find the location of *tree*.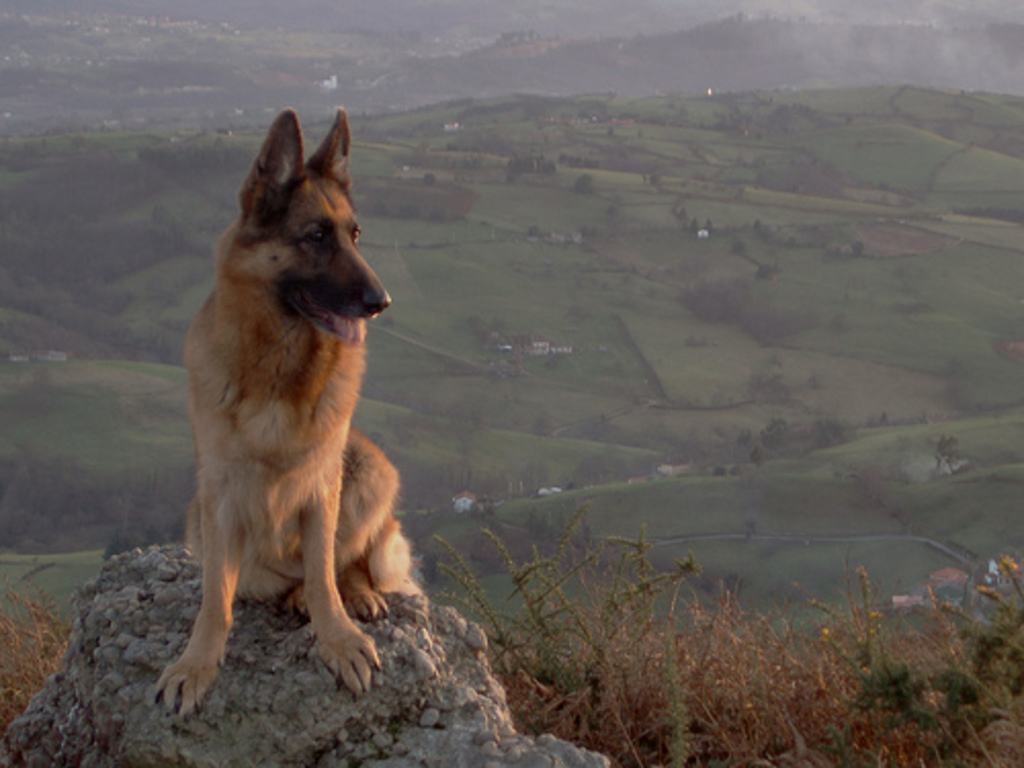
Location: (707,213,715,231).
